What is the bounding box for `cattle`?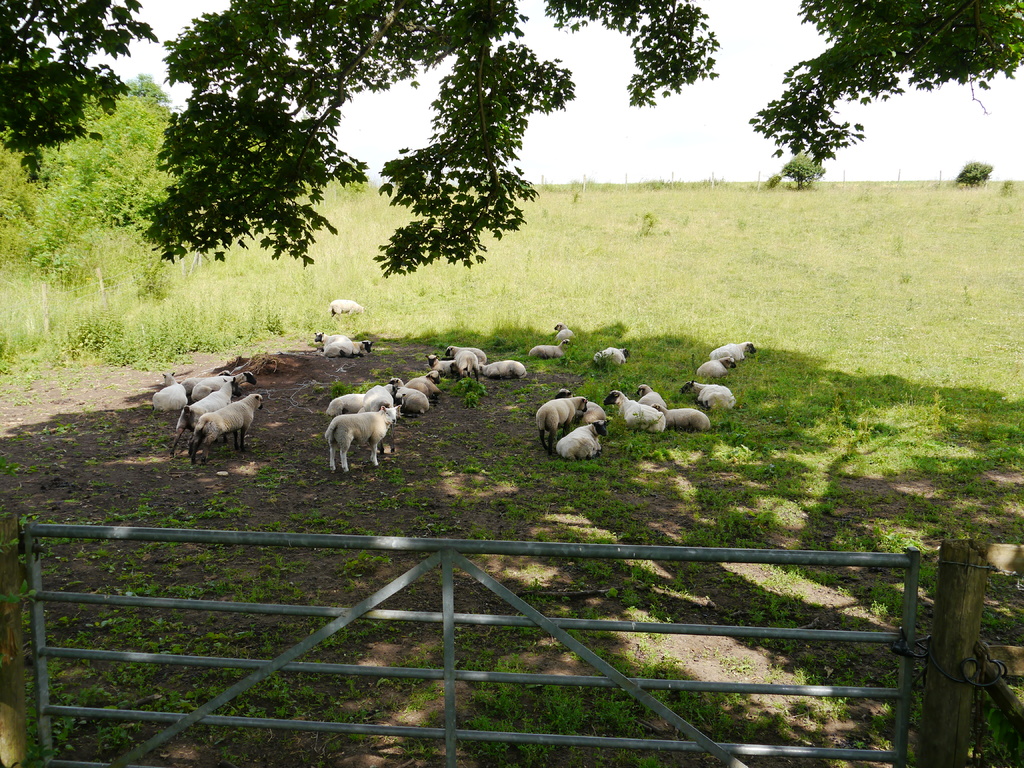
crop(639, 384, 666, 405).
